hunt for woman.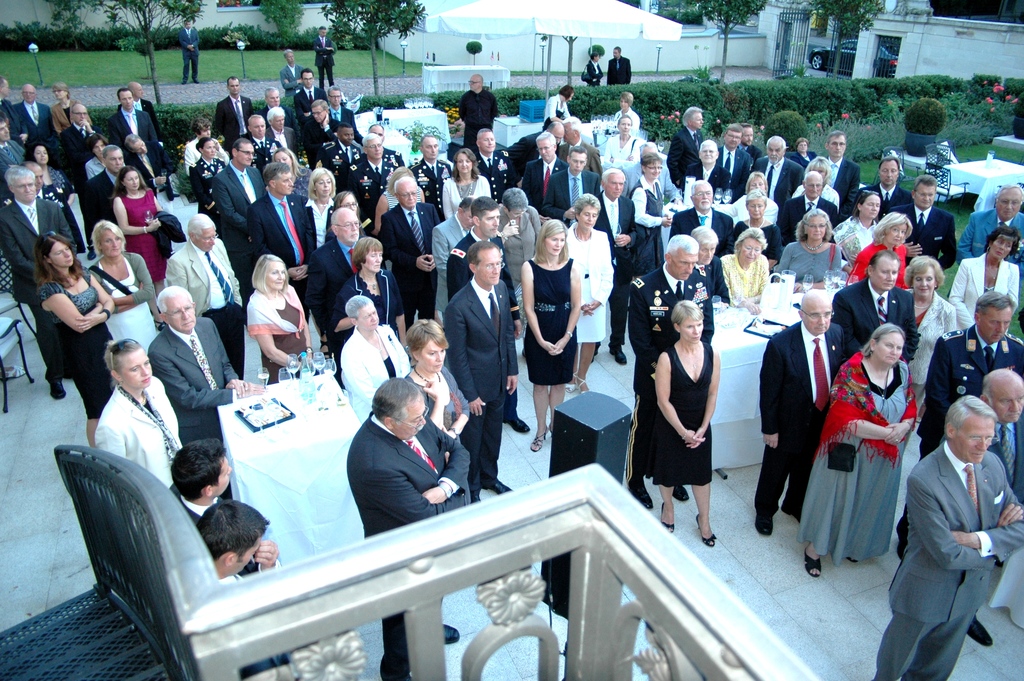
Hunted down at [x1=264, y1=147, x2=314, y2=203].
